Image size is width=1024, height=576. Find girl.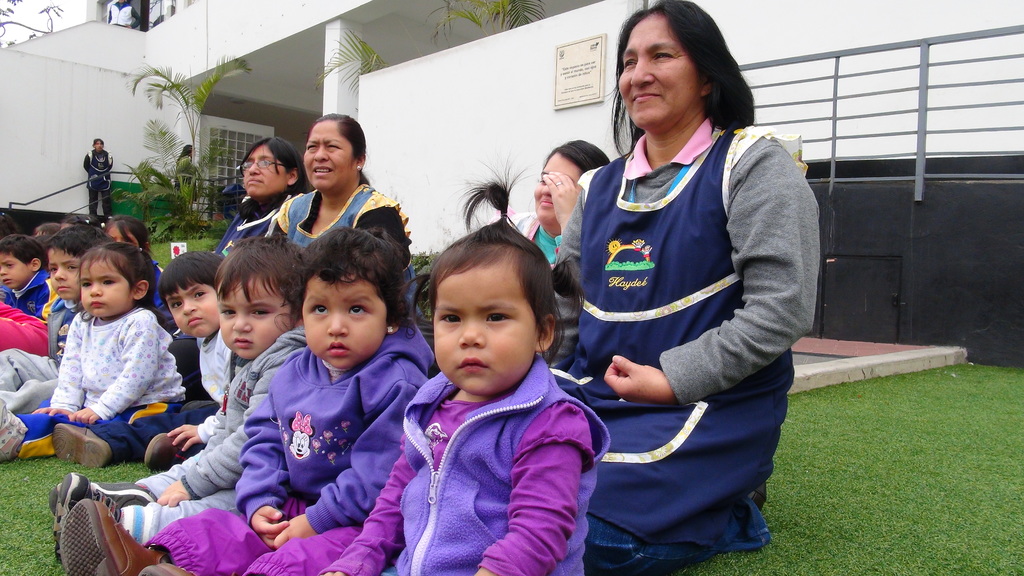
344:221:593:575.
